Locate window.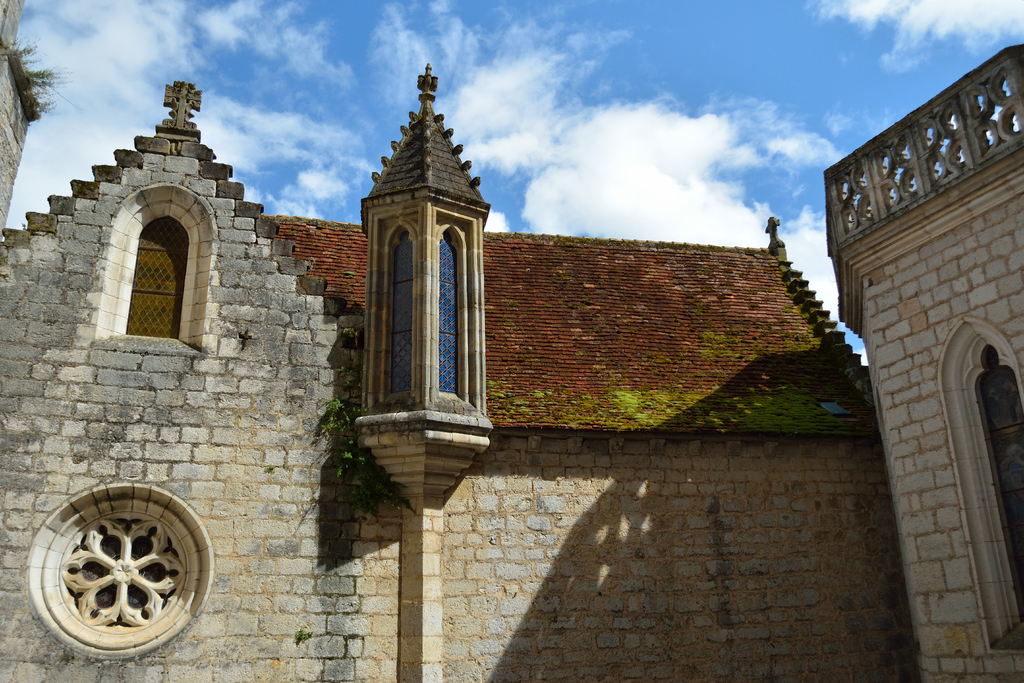
Bounding box: detection(378, 212, 424, 404).
